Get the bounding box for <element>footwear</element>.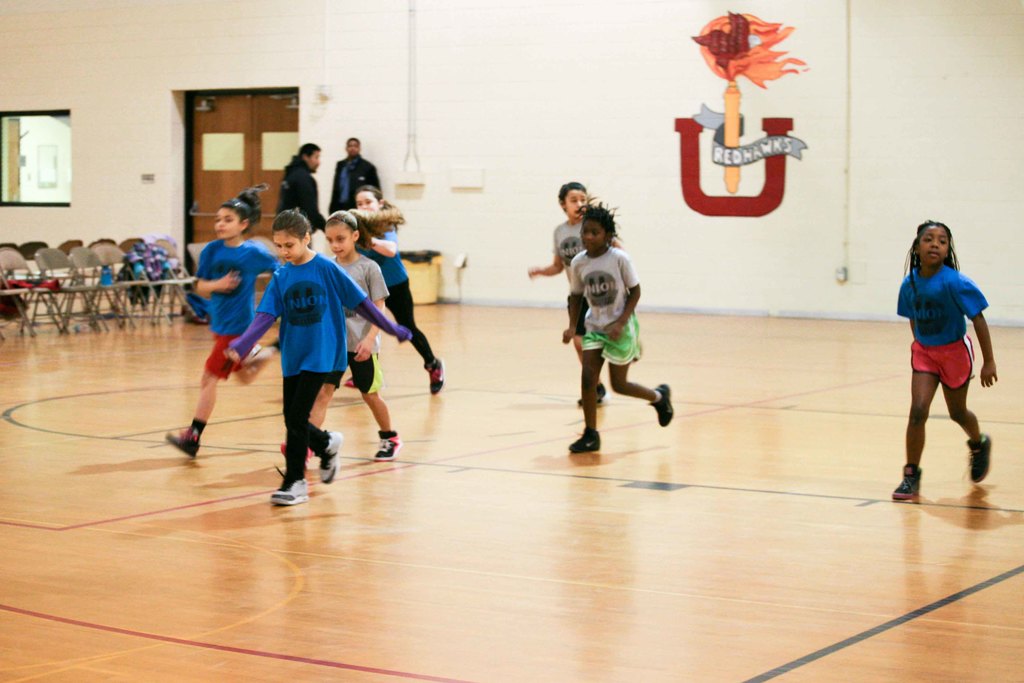
Rect(893, 465, 921, 503).
